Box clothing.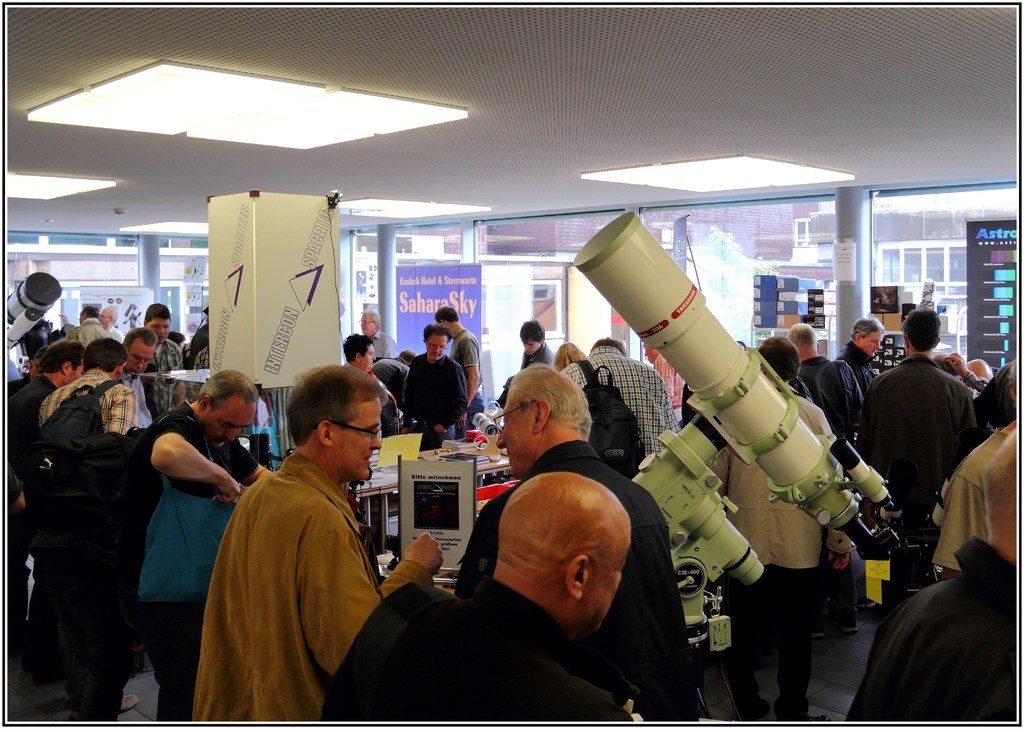
region(551, 343, 684, 486).
